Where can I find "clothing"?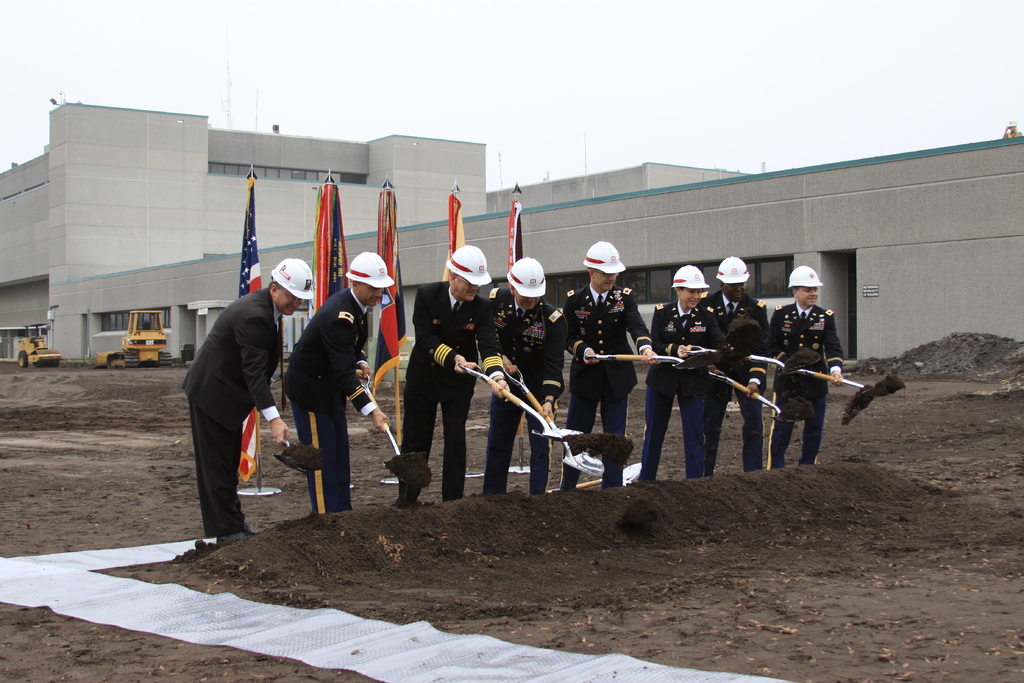
You can find it at [554, 276, 652, 483].
